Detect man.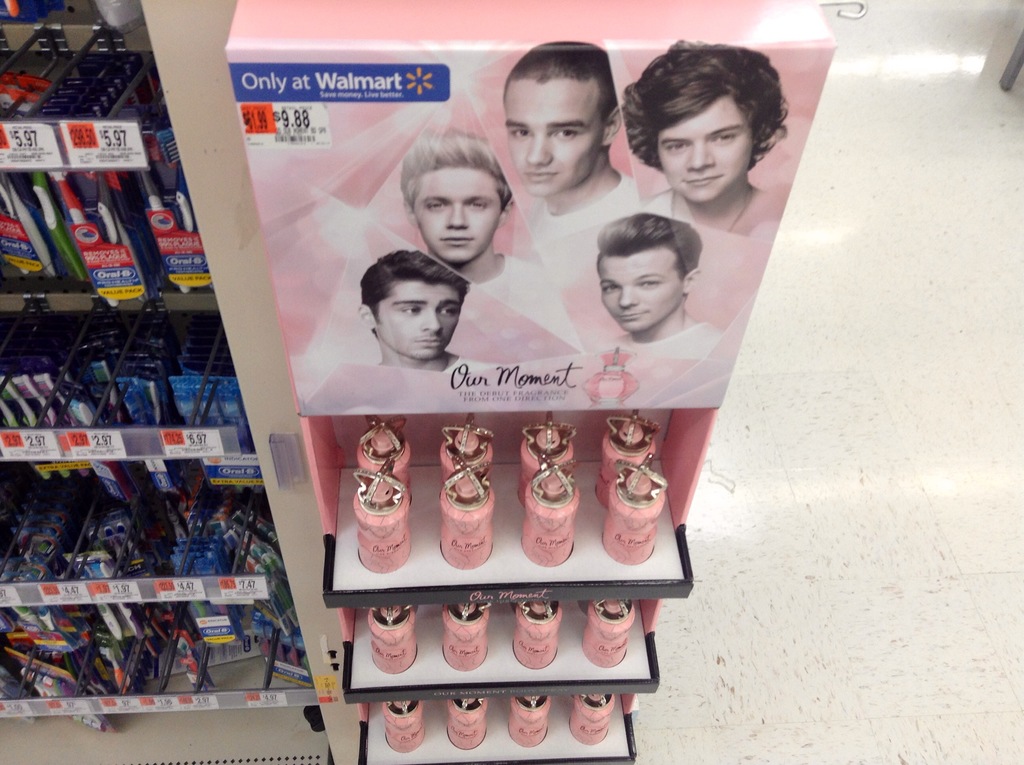
Detected at 355:251:493:369.
